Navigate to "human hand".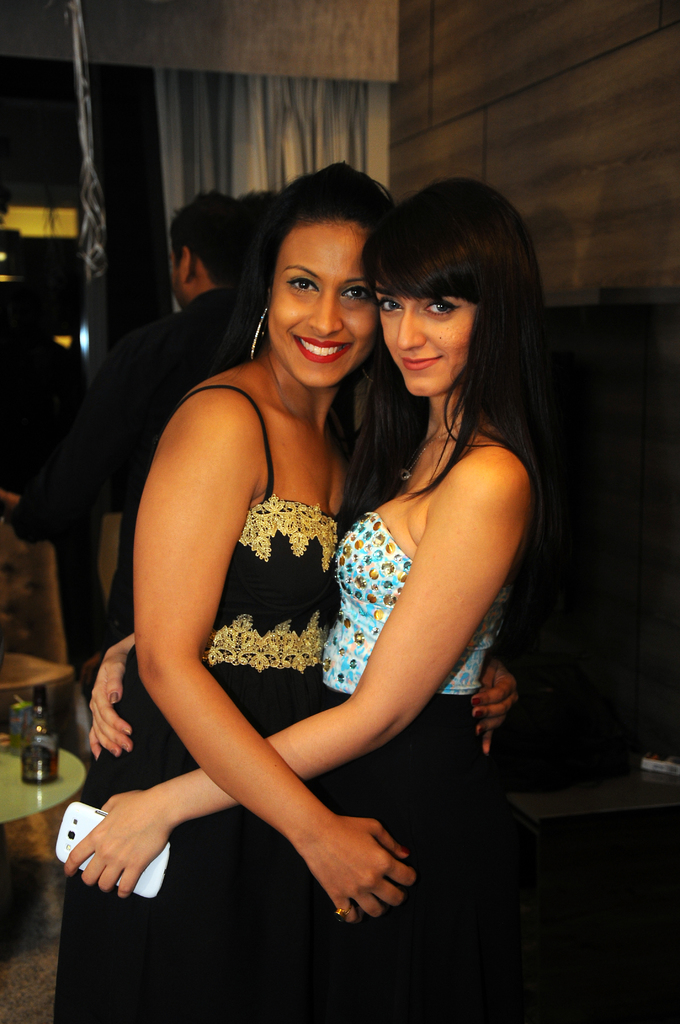
Navigation target: BBox(85, 650, 127, 760).
